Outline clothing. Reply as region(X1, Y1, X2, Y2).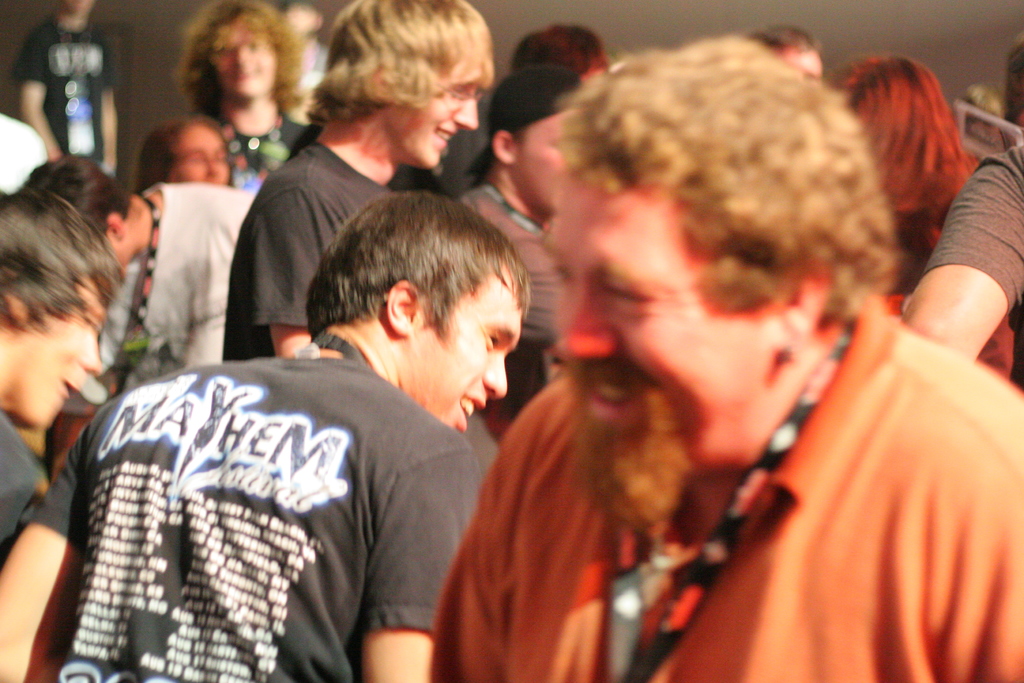
region(0, 391, 44, 579).
